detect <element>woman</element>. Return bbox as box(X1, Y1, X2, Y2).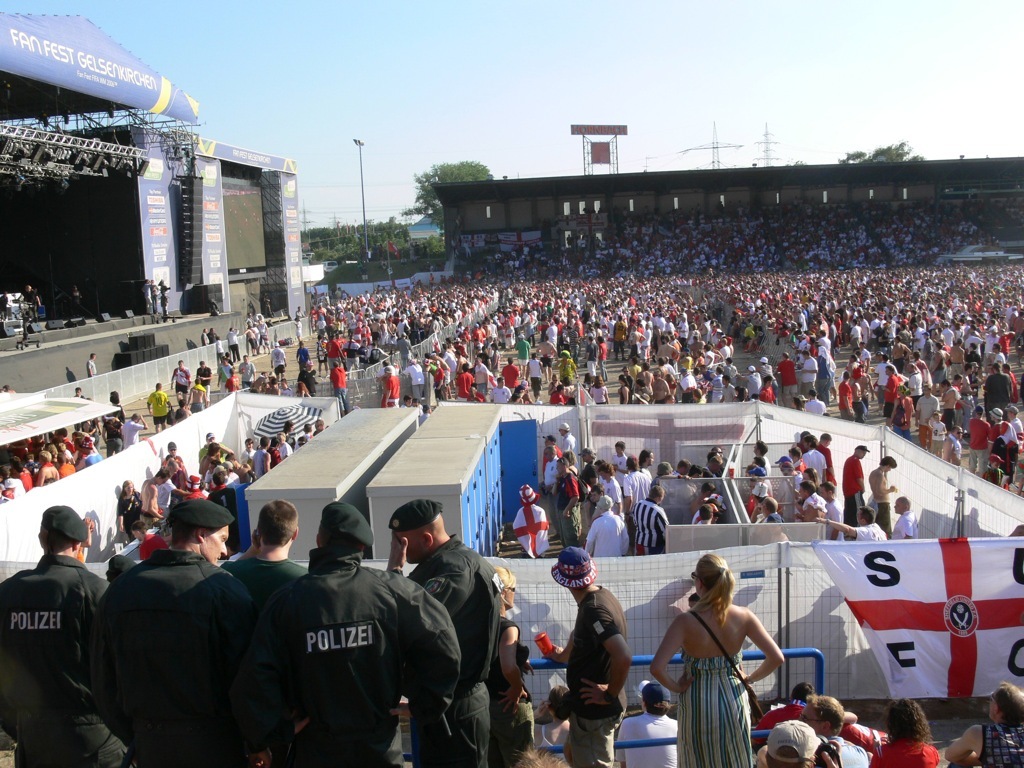
box(360, 316, 371, 346).
